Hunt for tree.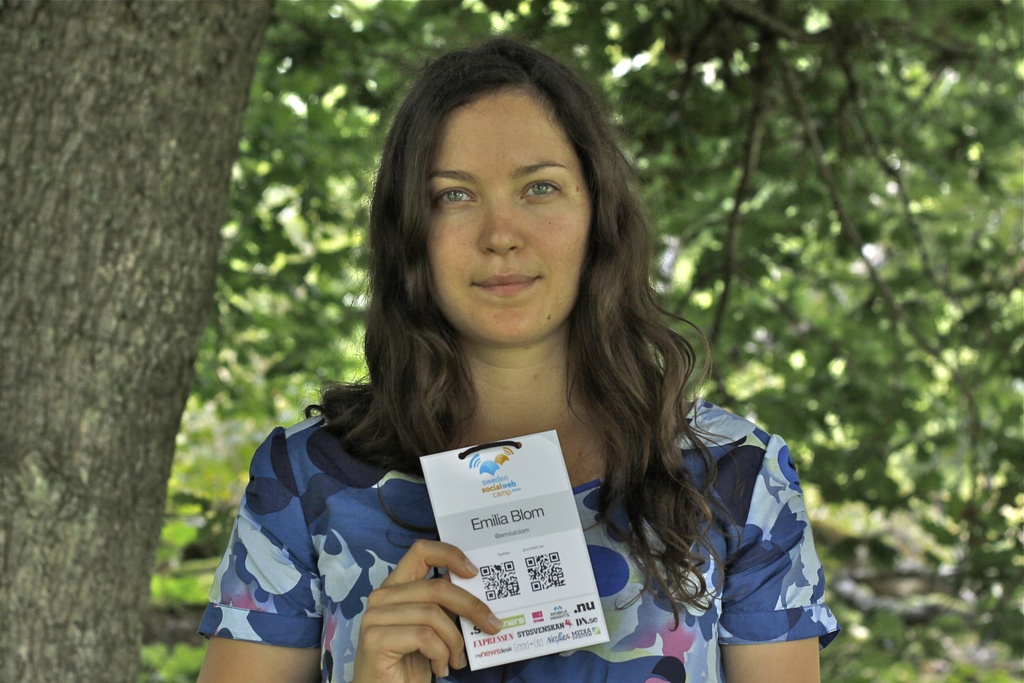
Hunted down at {"x1": 1, "y1": 2, "x2": 275, "y2": 680}.
